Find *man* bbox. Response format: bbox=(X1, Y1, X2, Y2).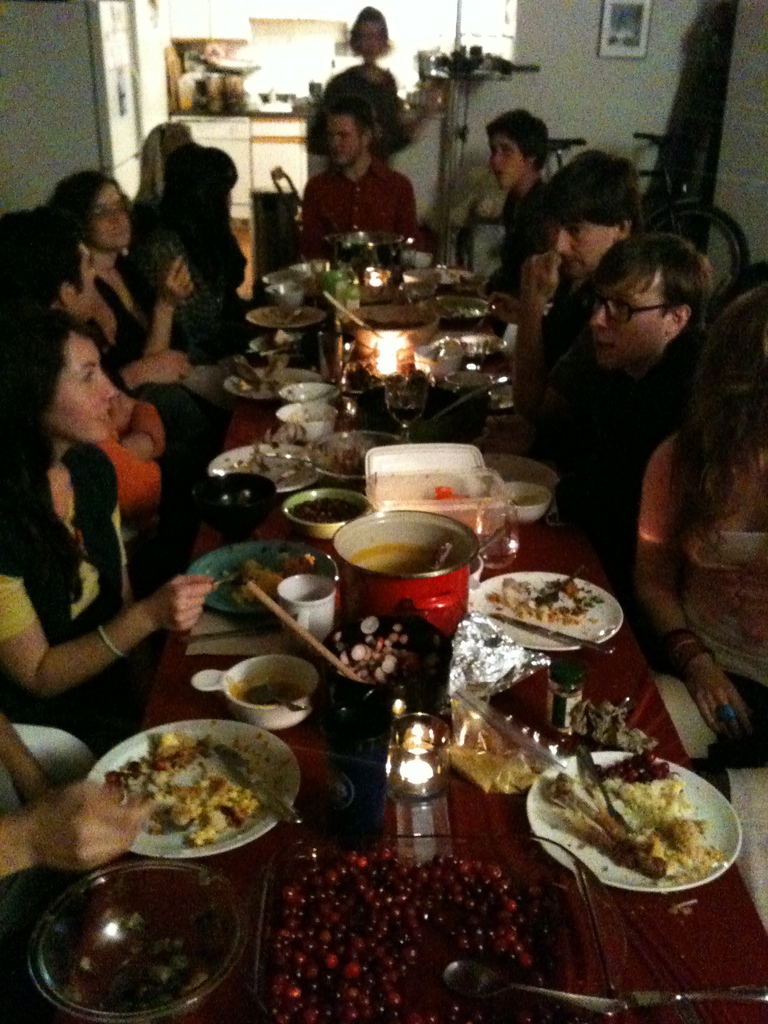
bbox=(582, 239, 713, 424).
